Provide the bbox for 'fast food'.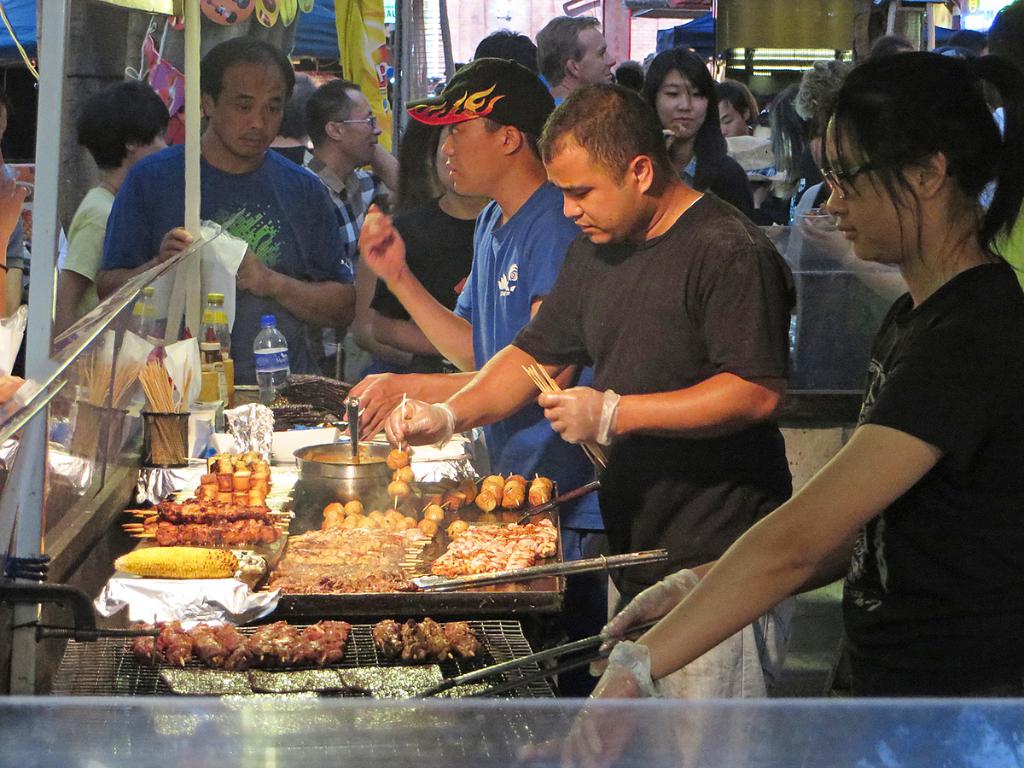
l=428, t=516, r=561, b=578.
